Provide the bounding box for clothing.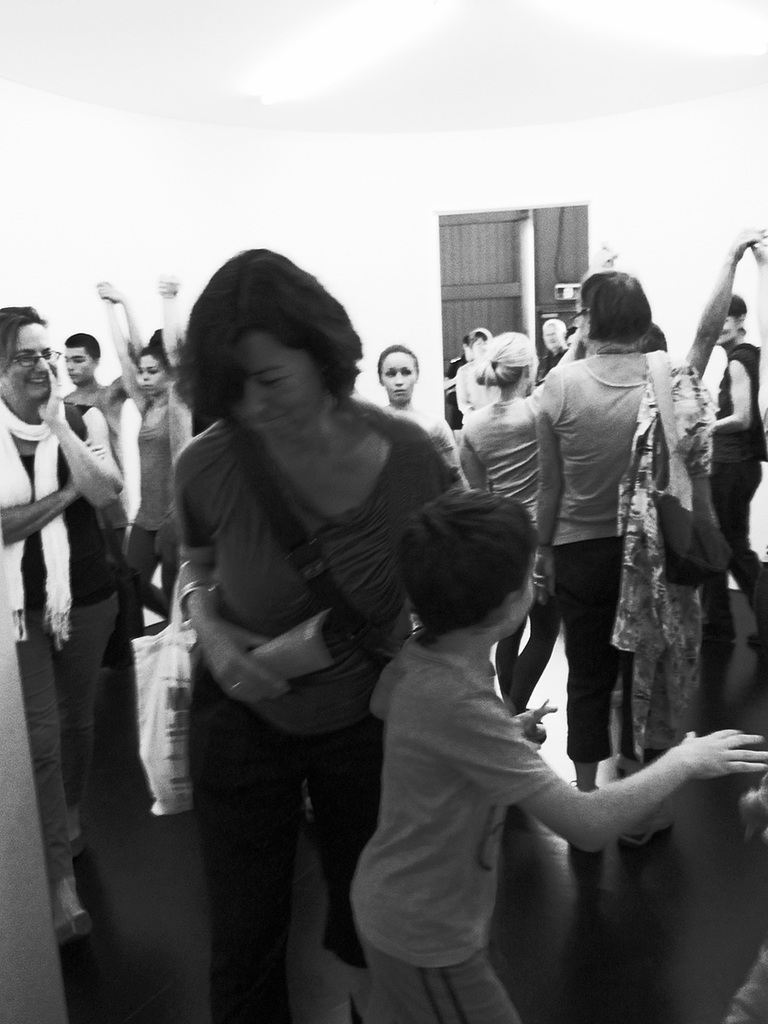
BBox(534, 362, 674, 783).
